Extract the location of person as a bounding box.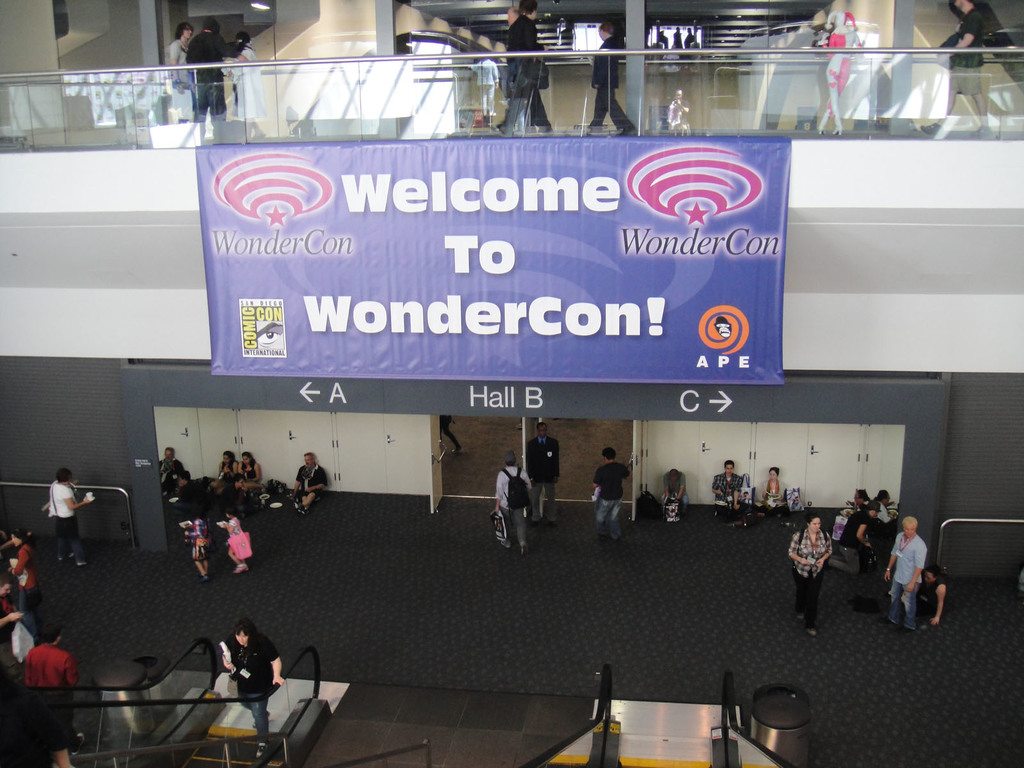
(left=439, top=415, right=463, bottom=452).
